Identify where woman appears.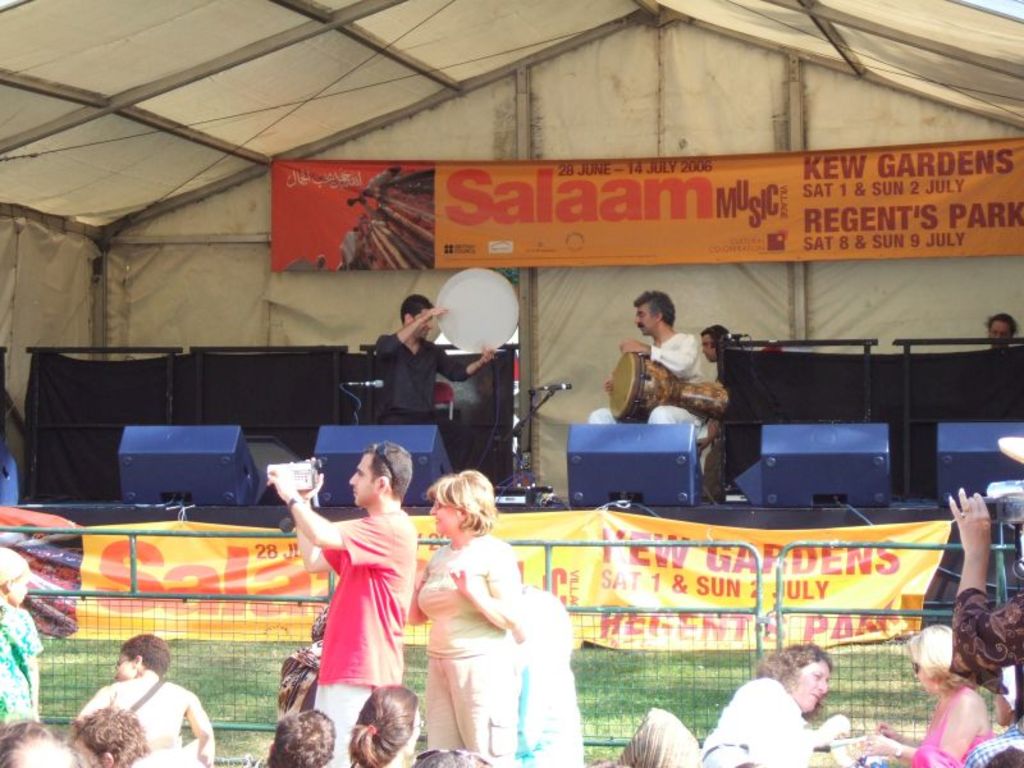
Appears at bbox=[947, 485, 1023, 718].
